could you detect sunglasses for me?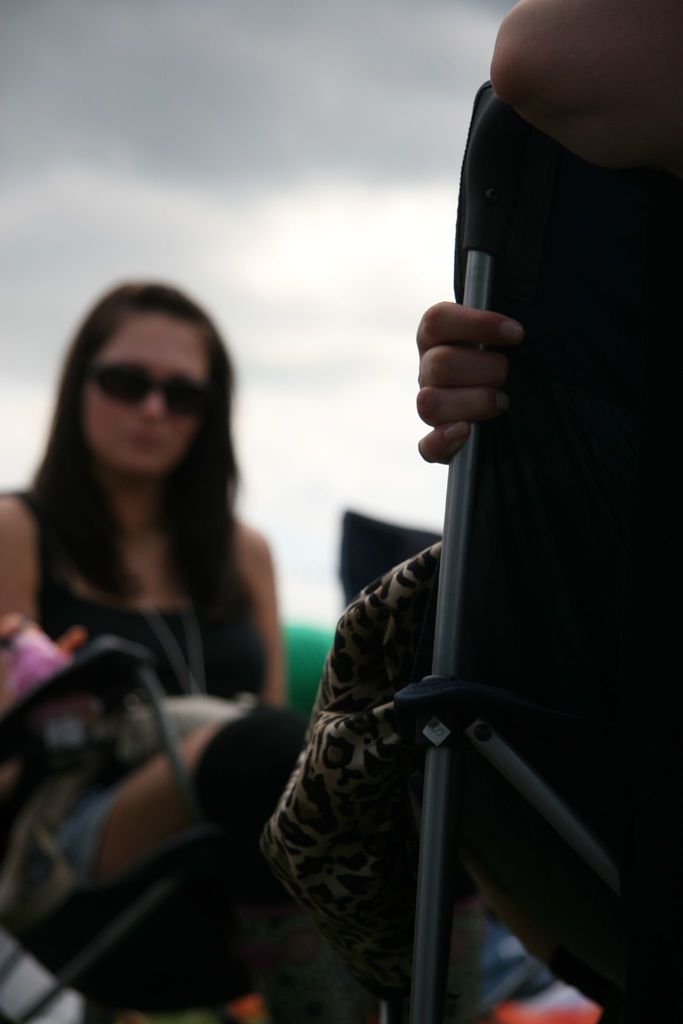
Detection result: (x1=83, y1=357, x2=204, y2=420).
